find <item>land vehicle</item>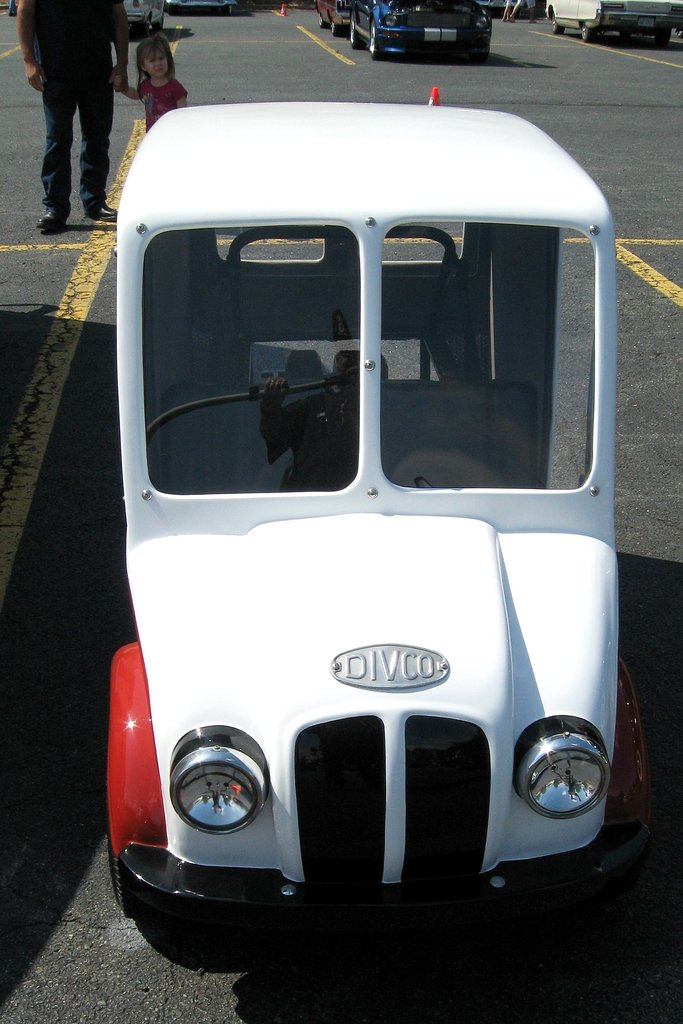
x1=351, y1=0, x2=493, y2=53
